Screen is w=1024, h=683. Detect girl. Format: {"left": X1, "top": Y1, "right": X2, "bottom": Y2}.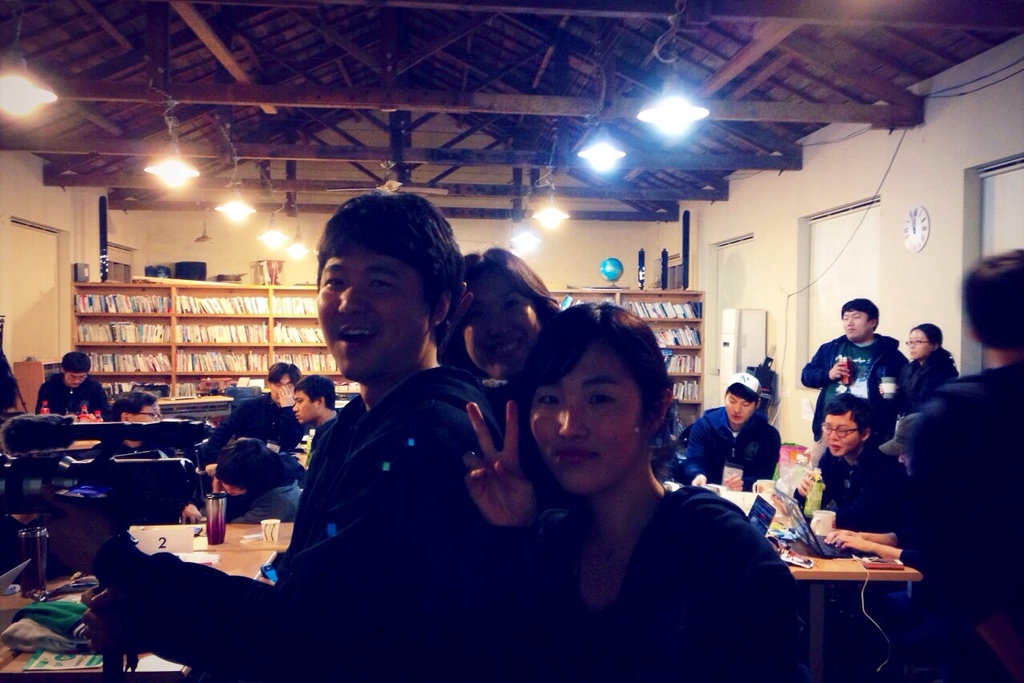
{"left": 440, "top": 242, "right": 564, "bottom": 418}.
